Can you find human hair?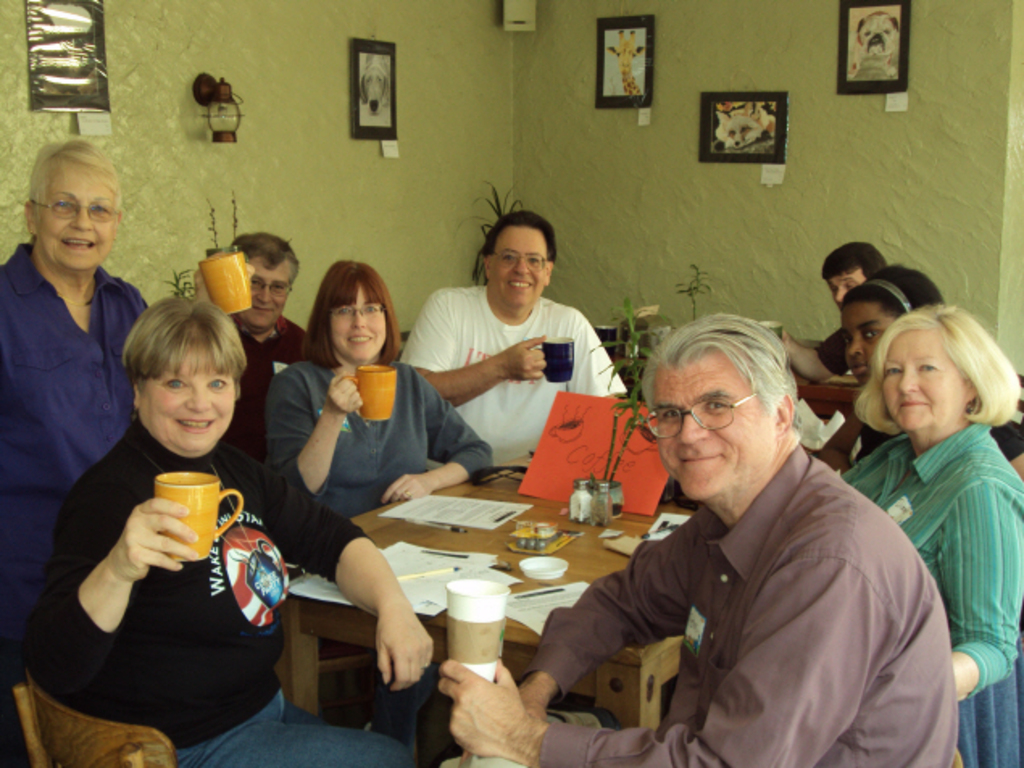
Yes, bounding box: crop(819, 242, 889, 282).
